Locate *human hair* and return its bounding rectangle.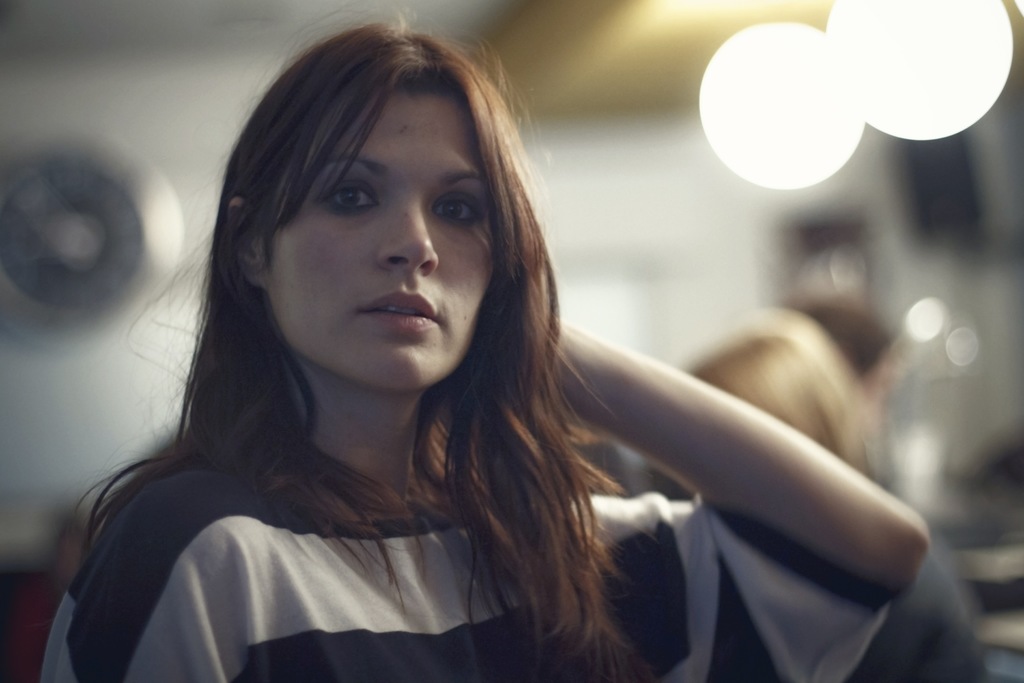
bbox(141, 32, 638, 641).
